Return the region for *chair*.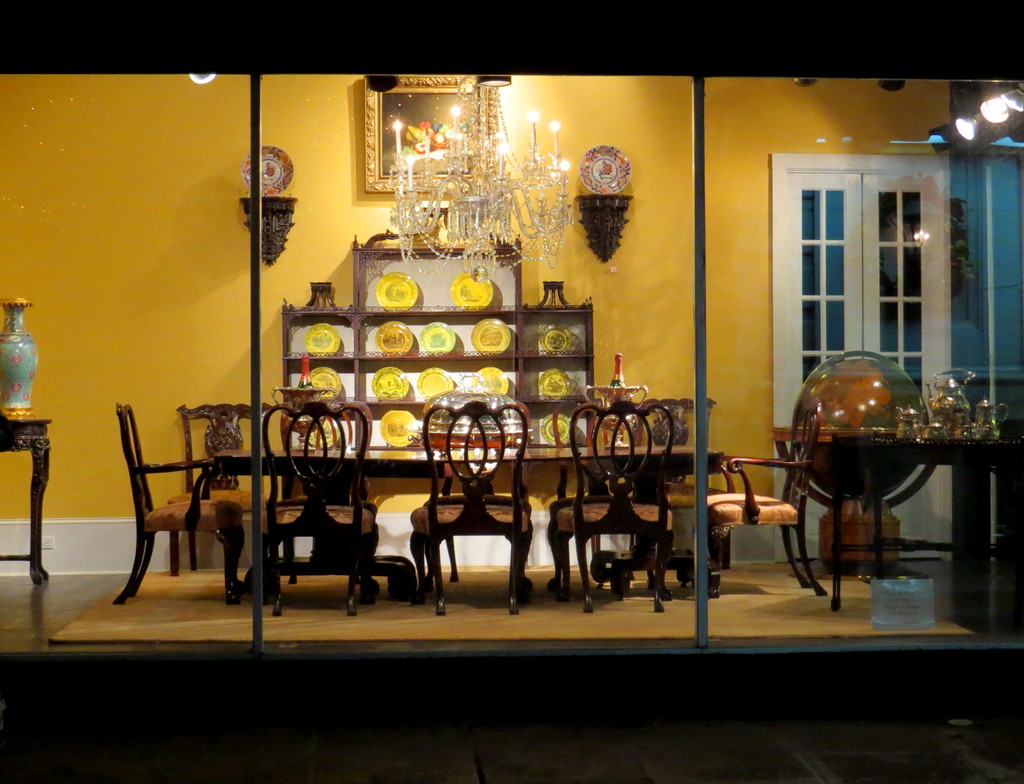
bbox=(417, 391, 527, 626).
